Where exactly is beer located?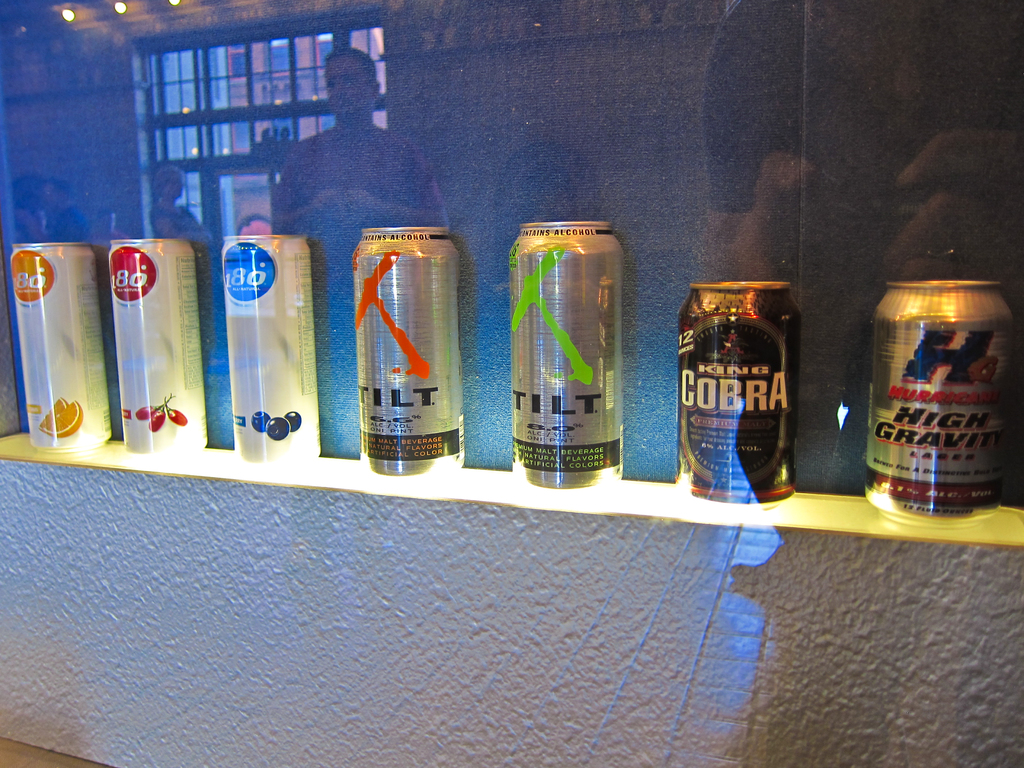
Its bounding box is [110, 234, 214, 460].
